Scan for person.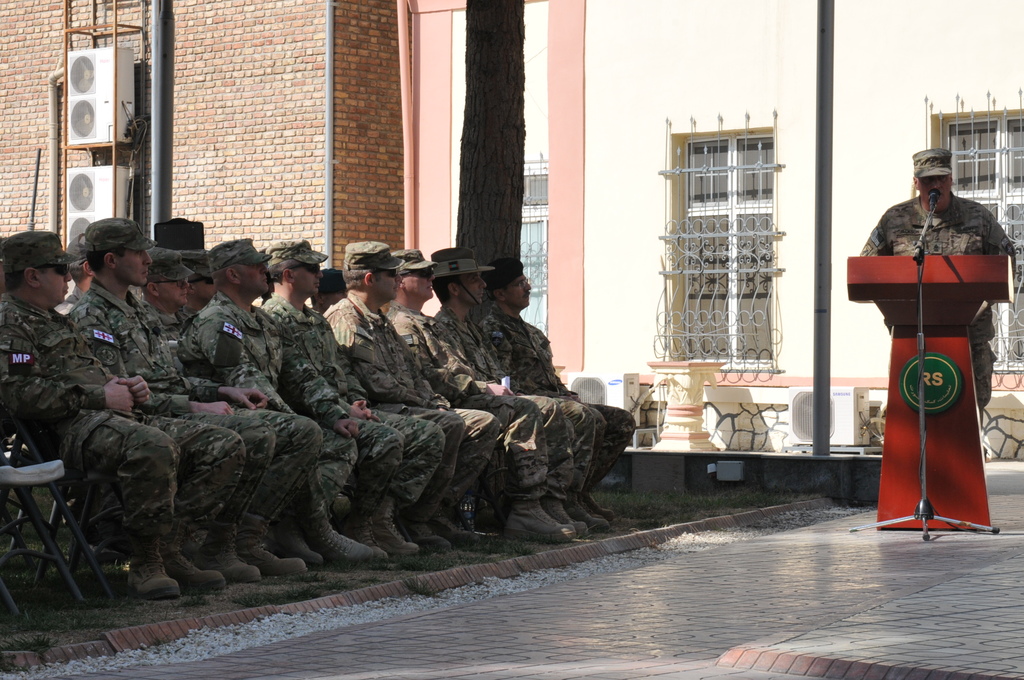
Scan result: 324 240 499 550.
